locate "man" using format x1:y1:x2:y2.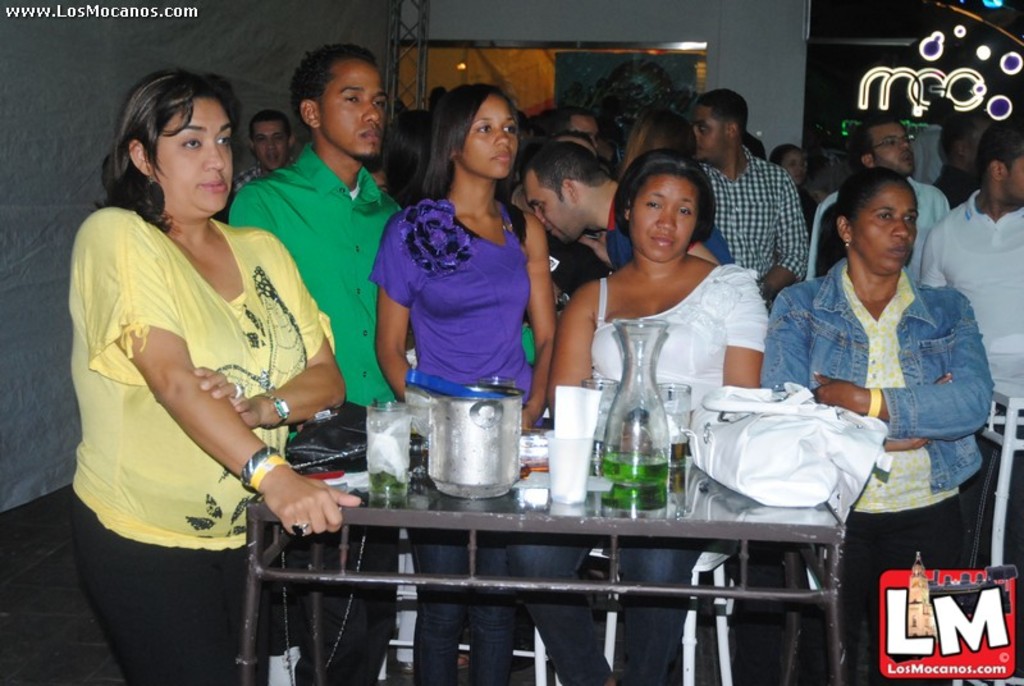
692:88:808:308.
